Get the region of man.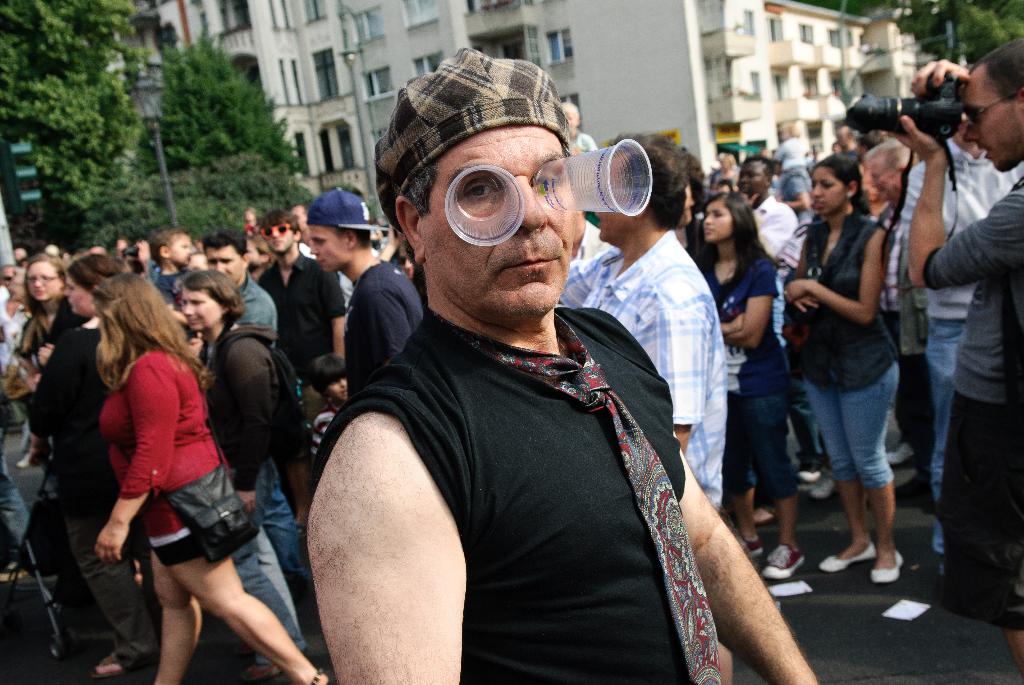
detection(735, 152, 814, 491).
